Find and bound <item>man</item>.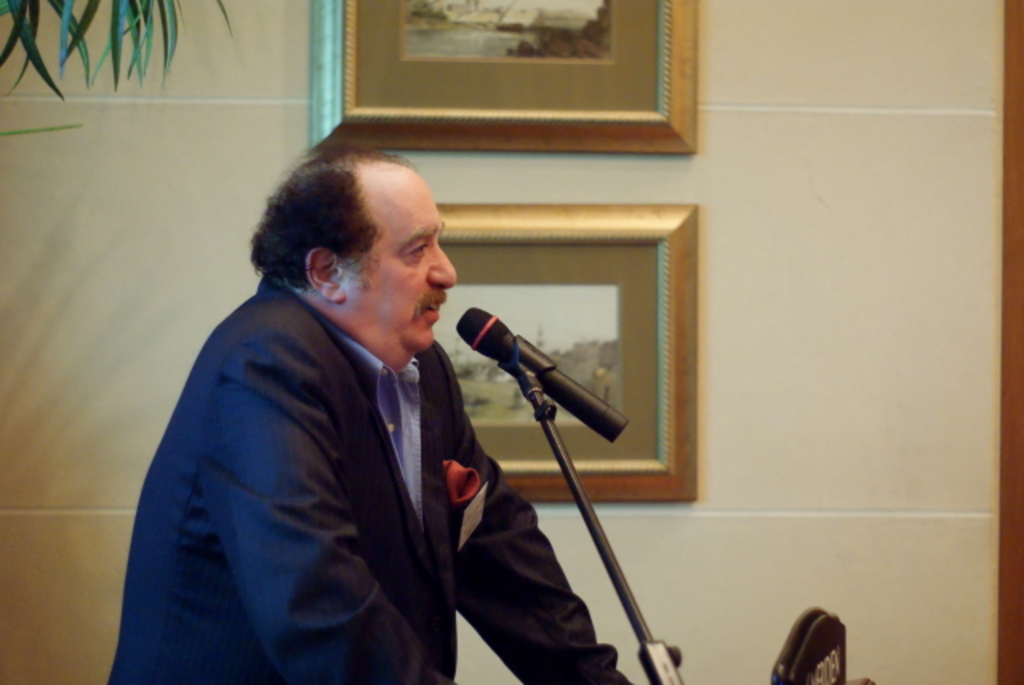
Bound: (left=126, top=128, right=587, bottom=684).
